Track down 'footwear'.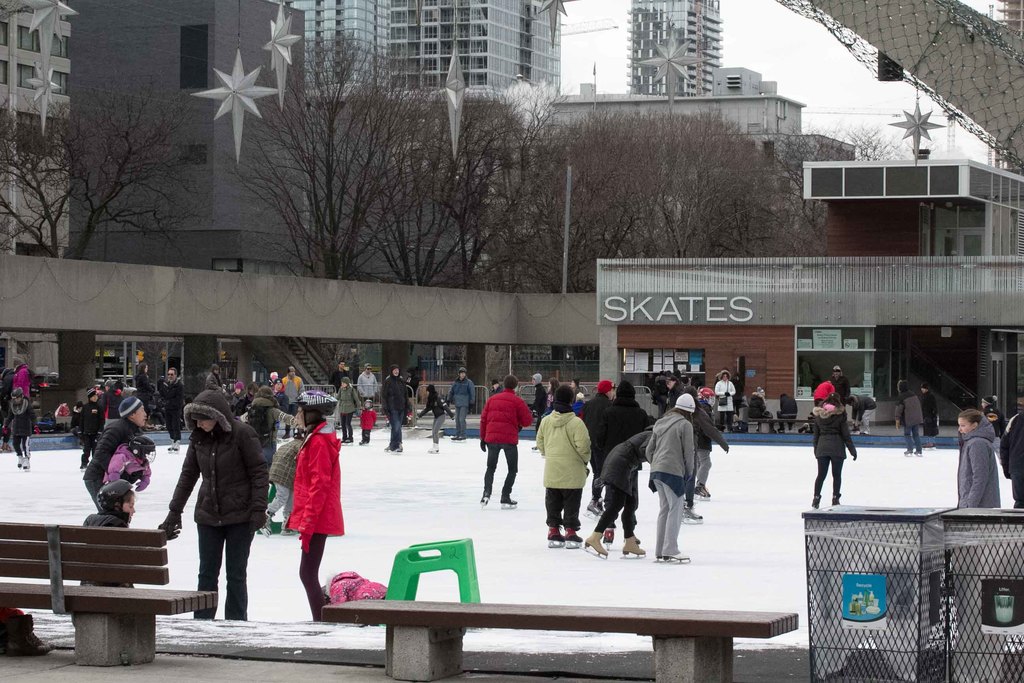
Tracked to pyautogui.locateOnScreen(364, 440, 369, 443).
